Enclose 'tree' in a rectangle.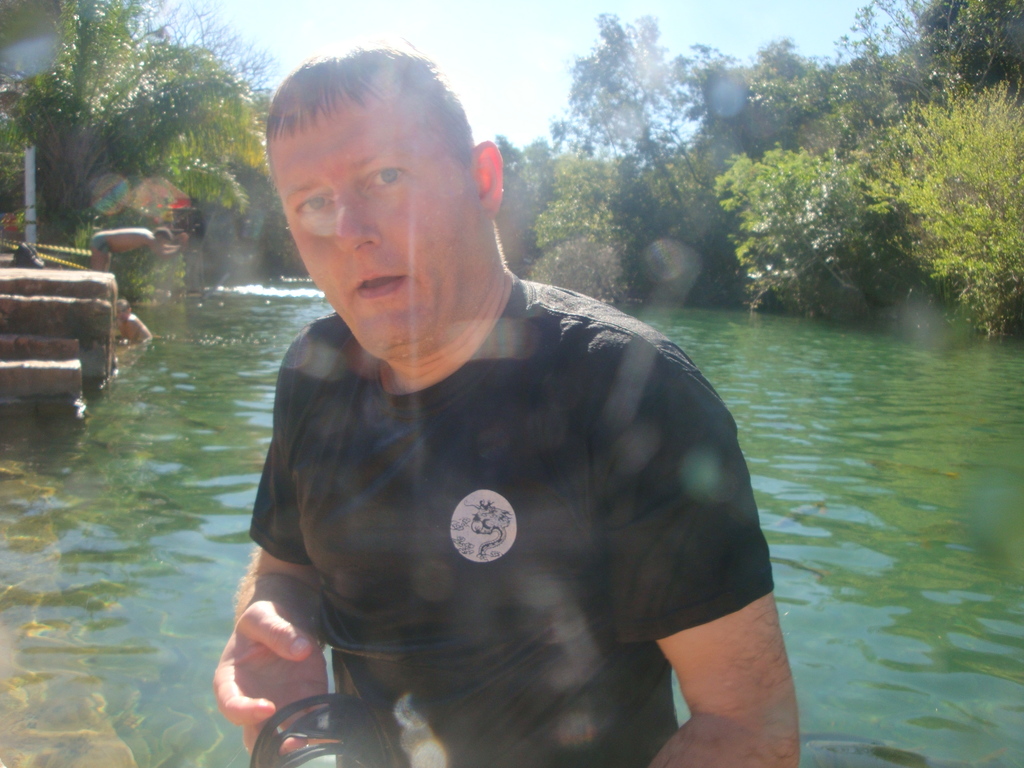
select_region(520, 140, 630, 305).
